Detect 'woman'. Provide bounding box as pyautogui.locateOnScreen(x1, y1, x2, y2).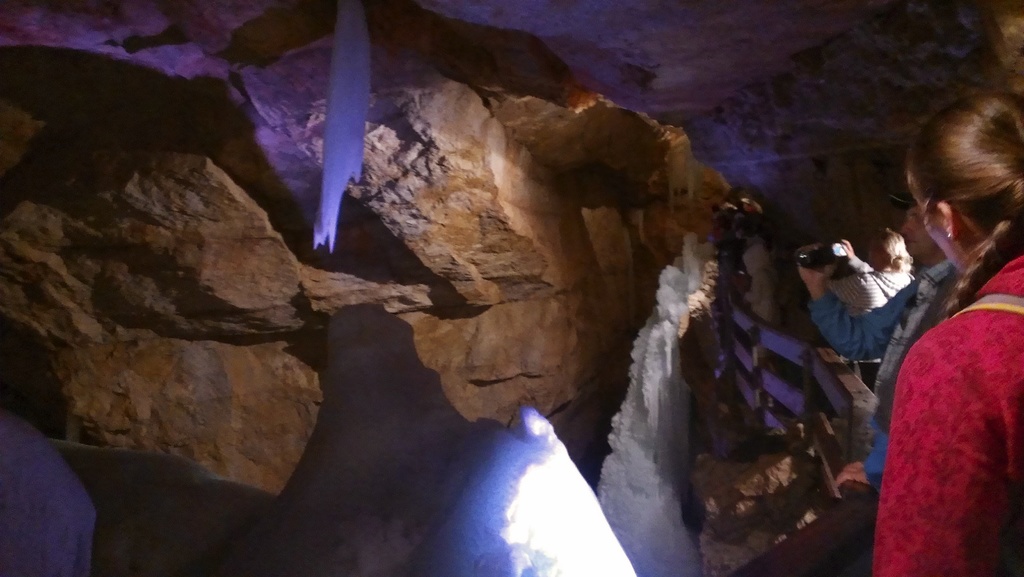
pyautogui.locateOnScreen(859, 103, 1023, 564).
